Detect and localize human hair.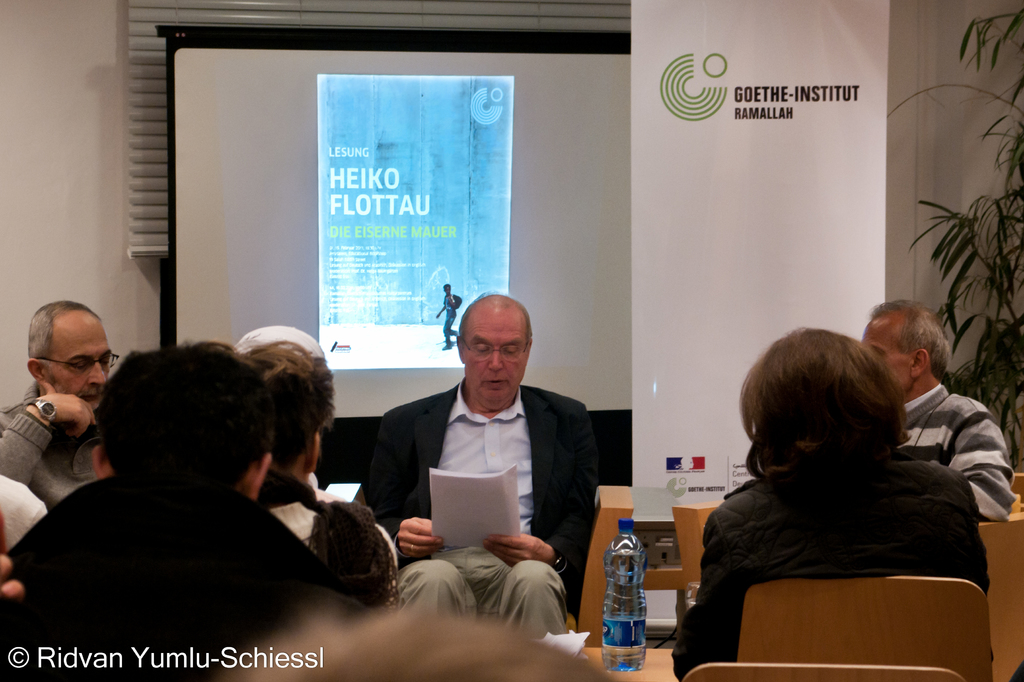
Localized at {"x1": 461, "y1": 290, "x2": 532, "y2": 346}.
